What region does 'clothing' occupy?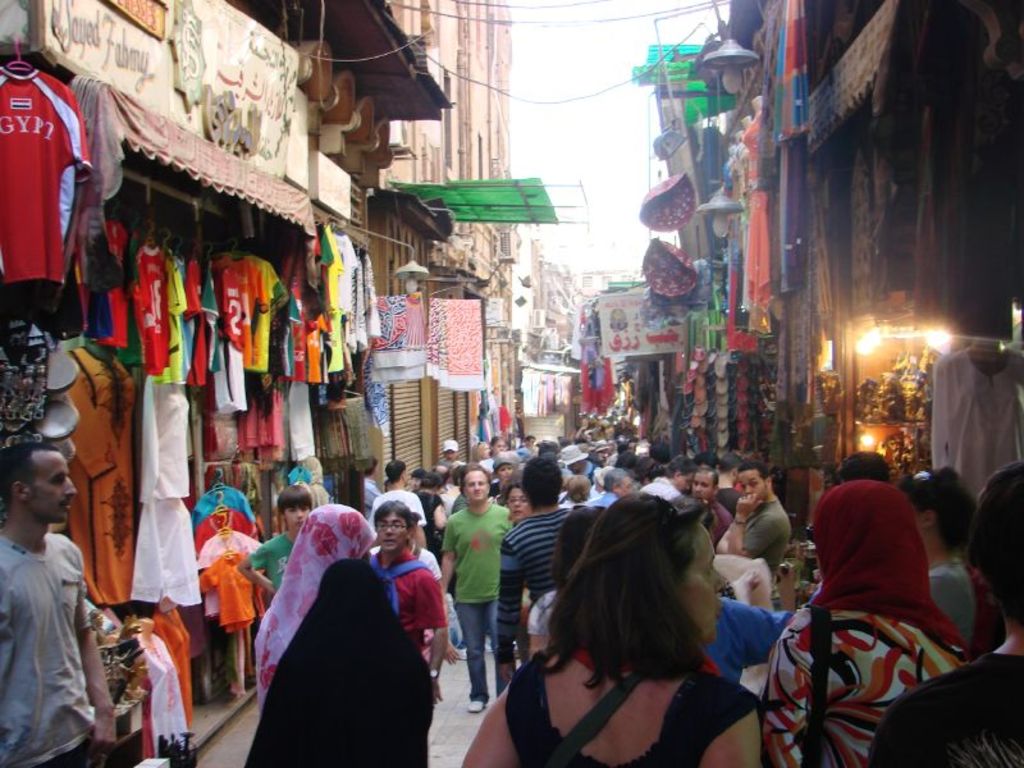
644/468/680/503.
